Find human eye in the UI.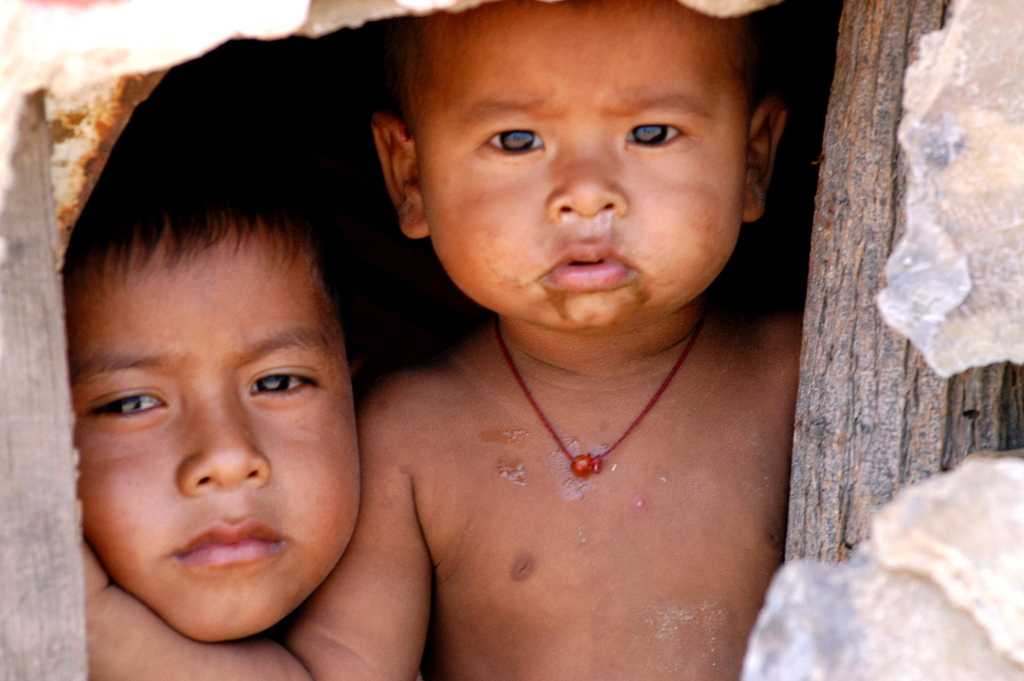
UI element at (240,366,325,403).
